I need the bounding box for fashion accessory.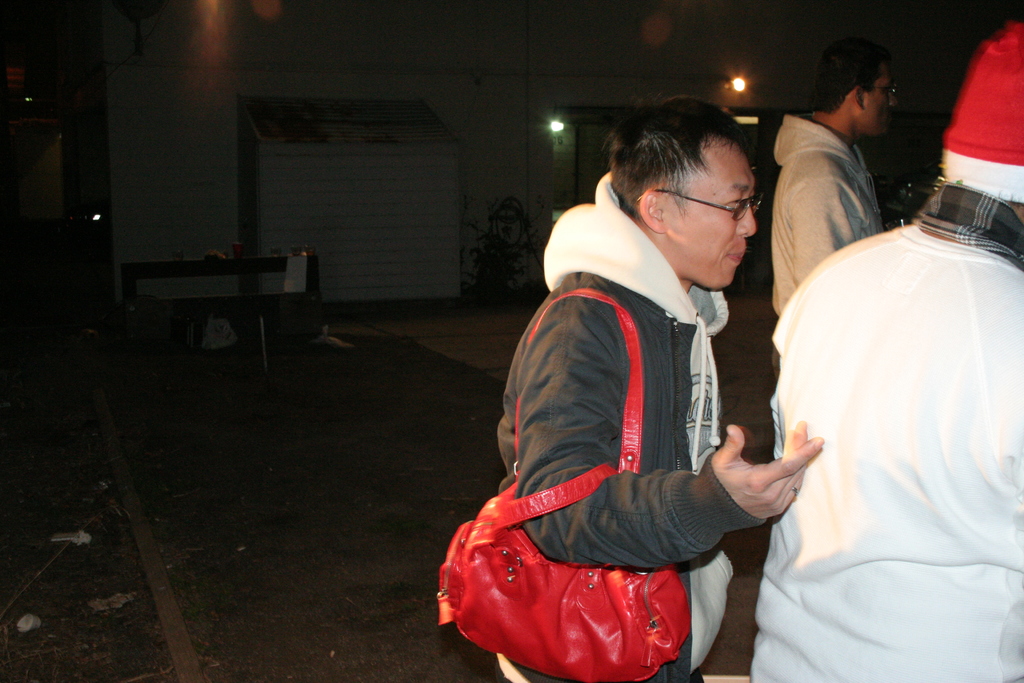
Here it is: rect(911, 184, 1023, 265).
